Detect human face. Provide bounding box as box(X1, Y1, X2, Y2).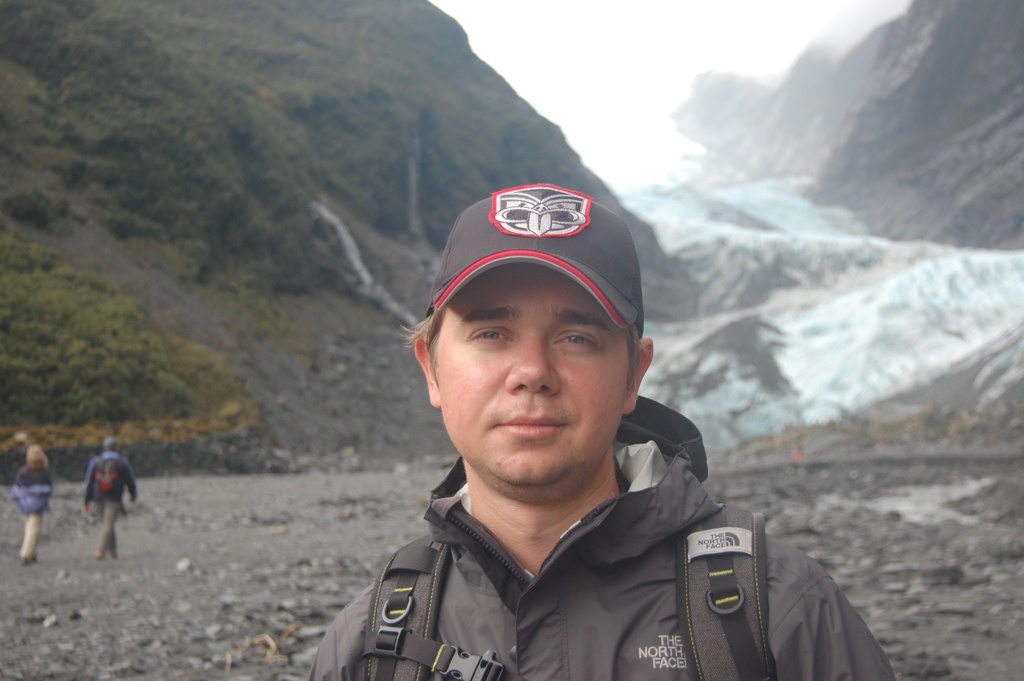
box(431, 277, 644, 487).
